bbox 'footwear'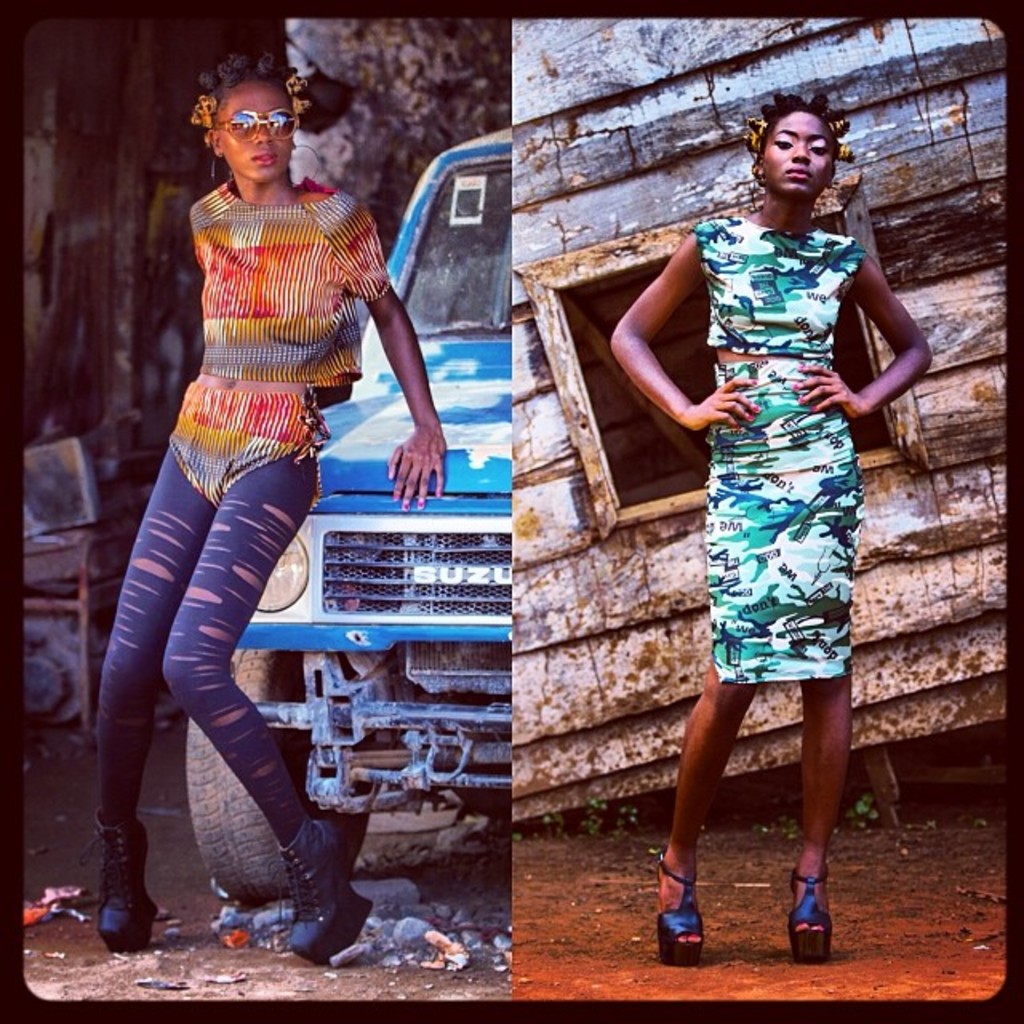
(x1=275, y1=821, x2=349, y2=957)
